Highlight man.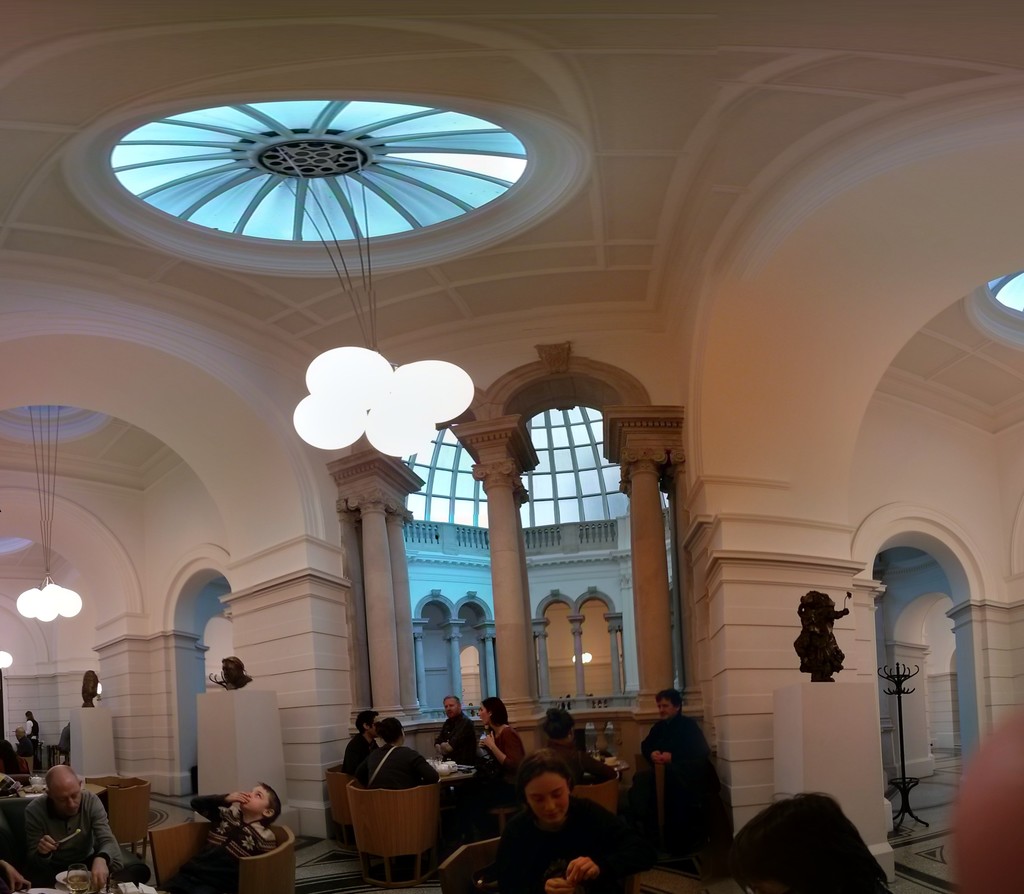
Highlighted region: 636,688,710,801.
